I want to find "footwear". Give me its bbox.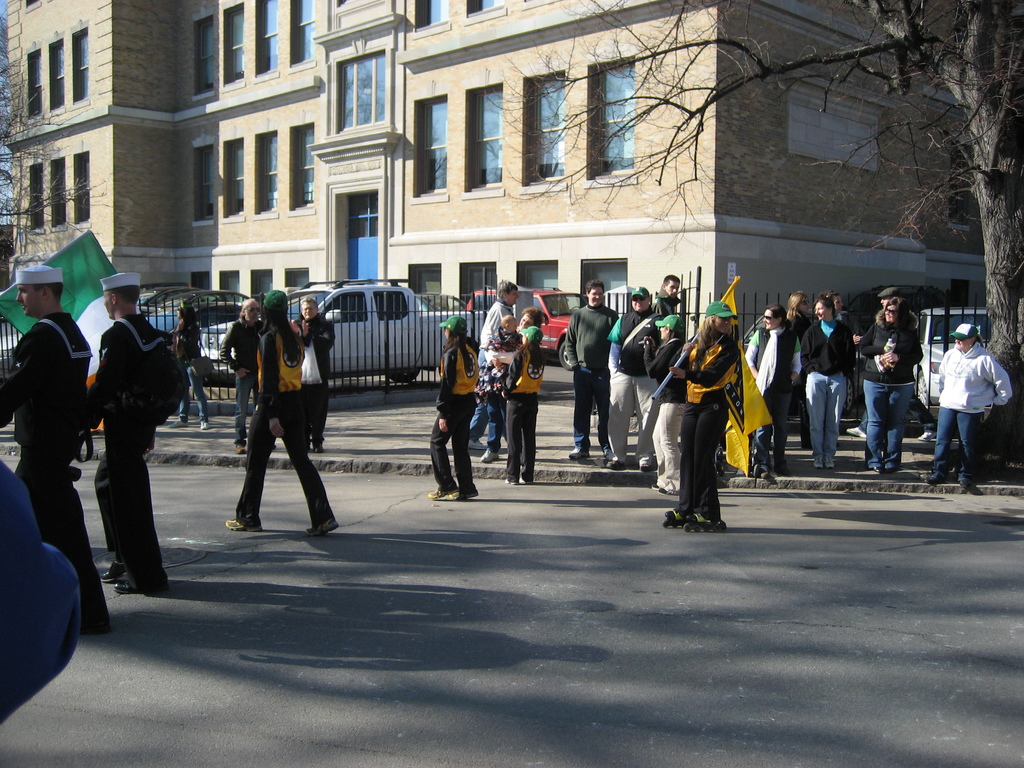
x1=863 y1=456 x2=881 y2=474.
